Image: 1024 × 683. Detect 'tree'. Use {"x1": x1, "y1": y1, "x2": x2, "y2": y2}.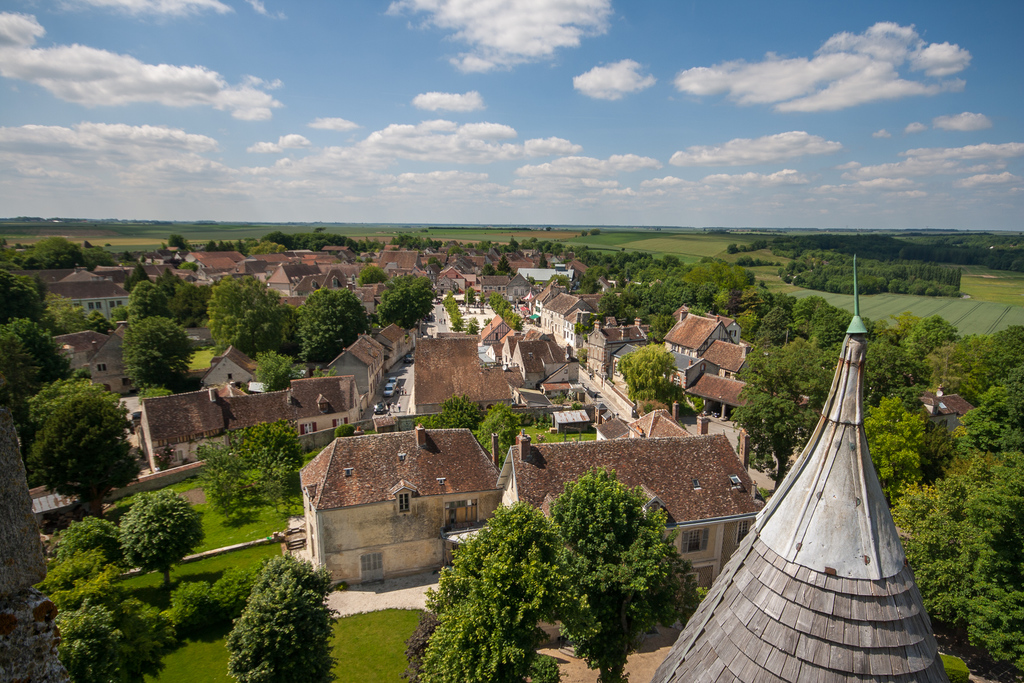
{"x1": 30, "y1": 572, "x2": 129, "y2": 682}.
